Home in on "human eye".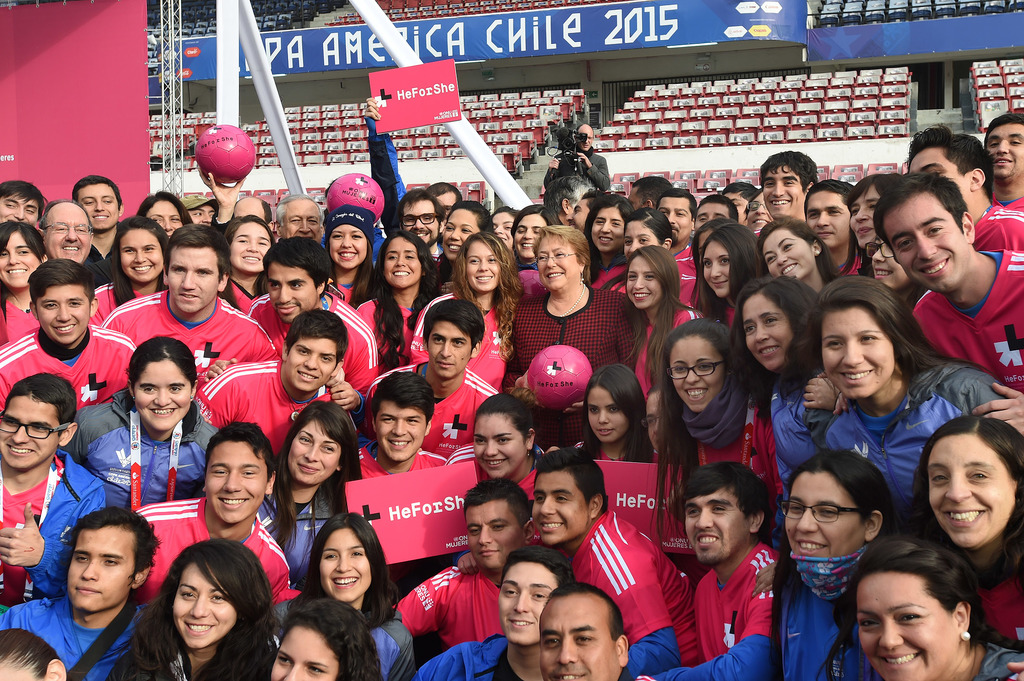
Homed in at region(819, 506, 837, 518).
